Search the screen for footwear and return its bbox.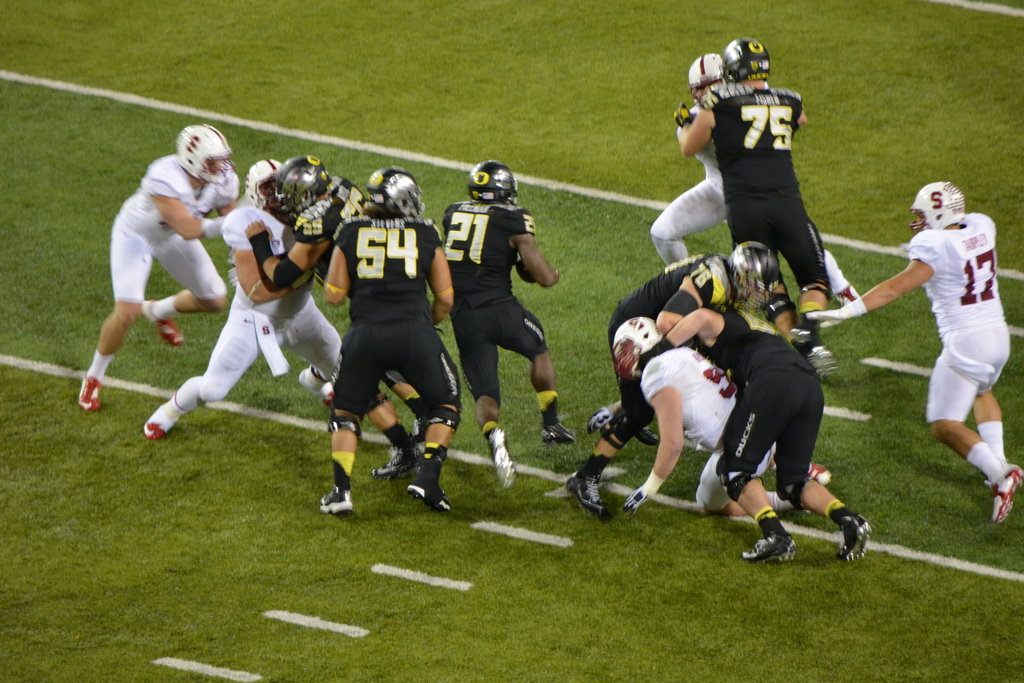
Found: bbox=[989, 461, 1023, 523].
